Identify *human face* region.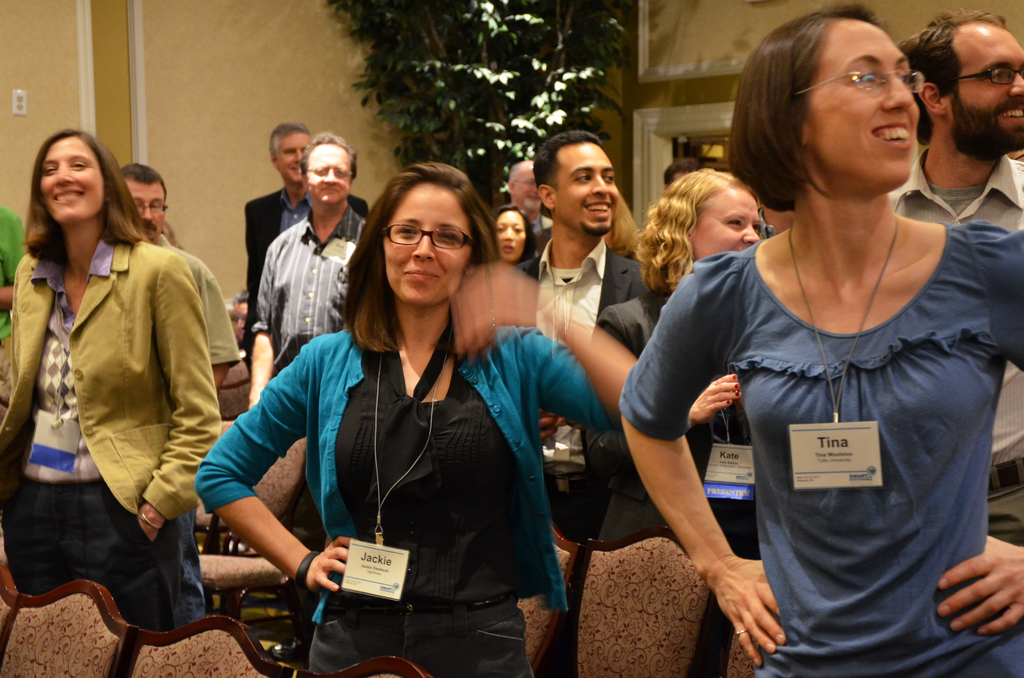
Region: rect(36, 146, 107, 223).
